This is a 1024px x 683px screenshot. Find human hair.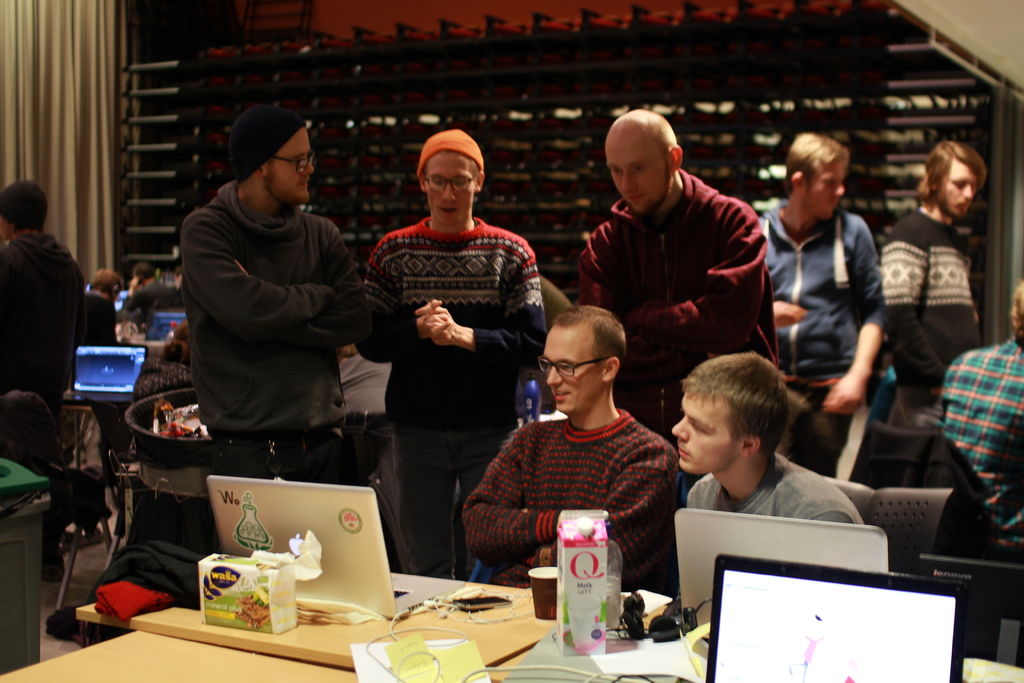
Bounding box: l=136, t=260, r=155, b=283.
